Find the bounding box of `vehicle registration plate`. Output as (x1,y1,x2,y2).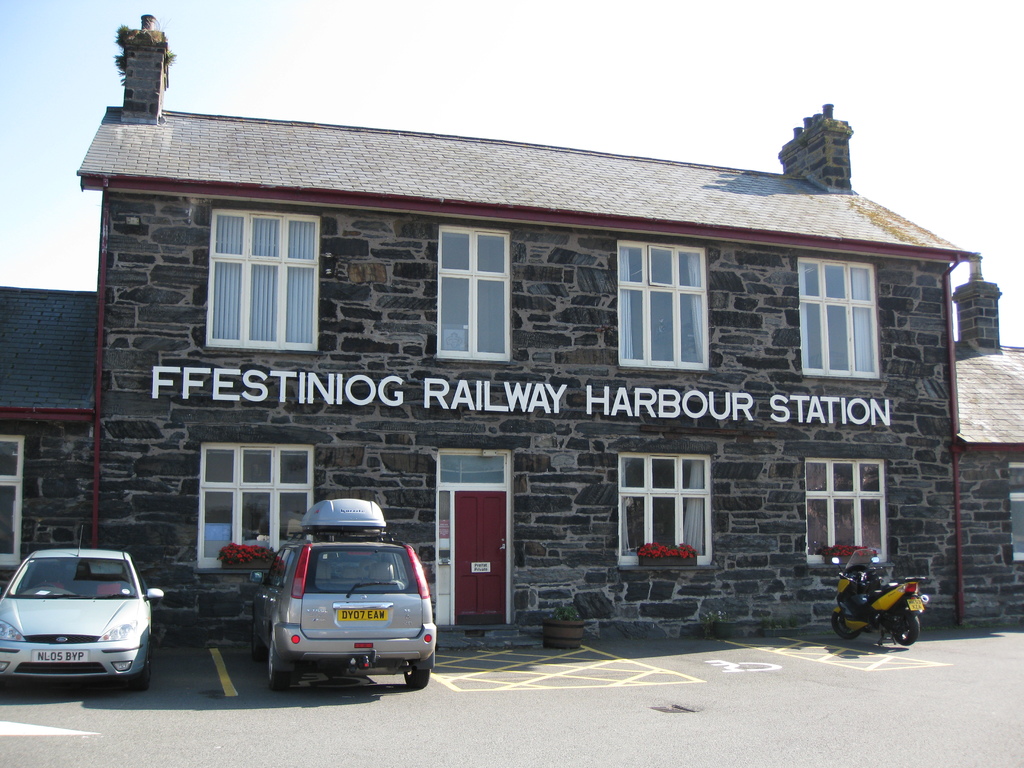
(31,647,84,662).
